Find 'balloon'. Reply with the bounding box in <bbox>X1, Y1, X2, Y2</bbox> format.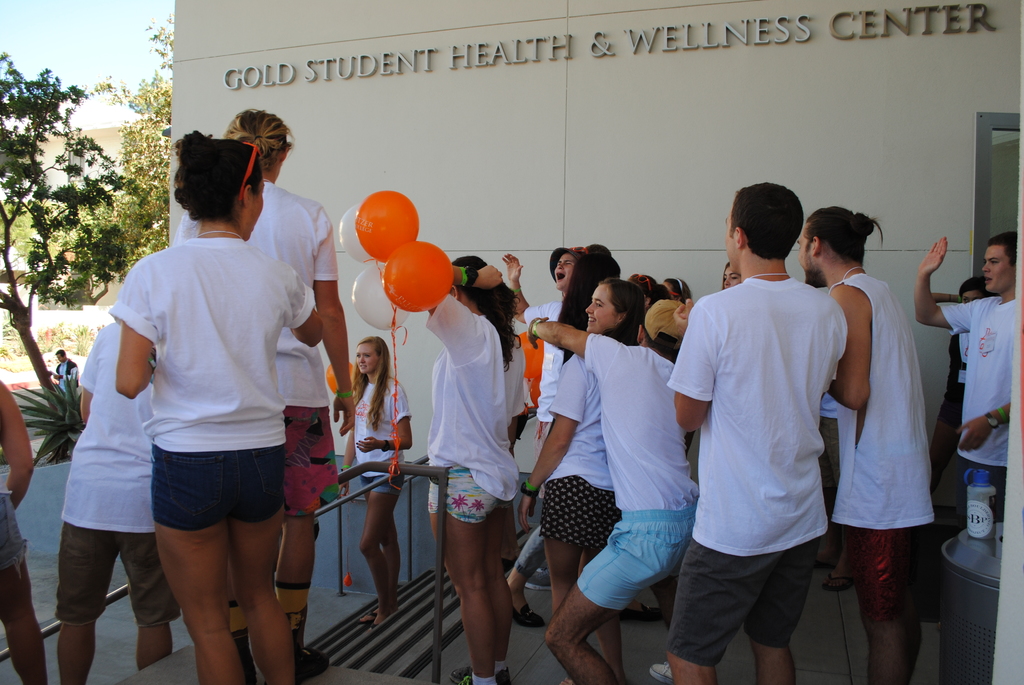
<bbox>524, 380, 531, 404</bbox>.
